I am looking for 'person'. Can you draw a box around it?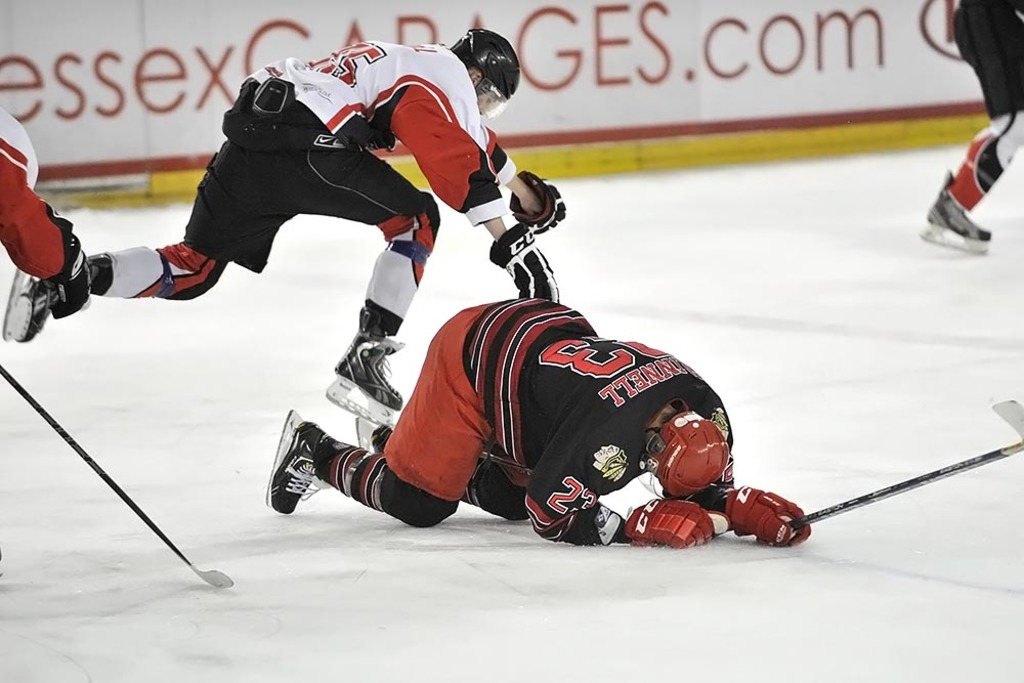
Sure, the bounding box is (8,28,568,422).
